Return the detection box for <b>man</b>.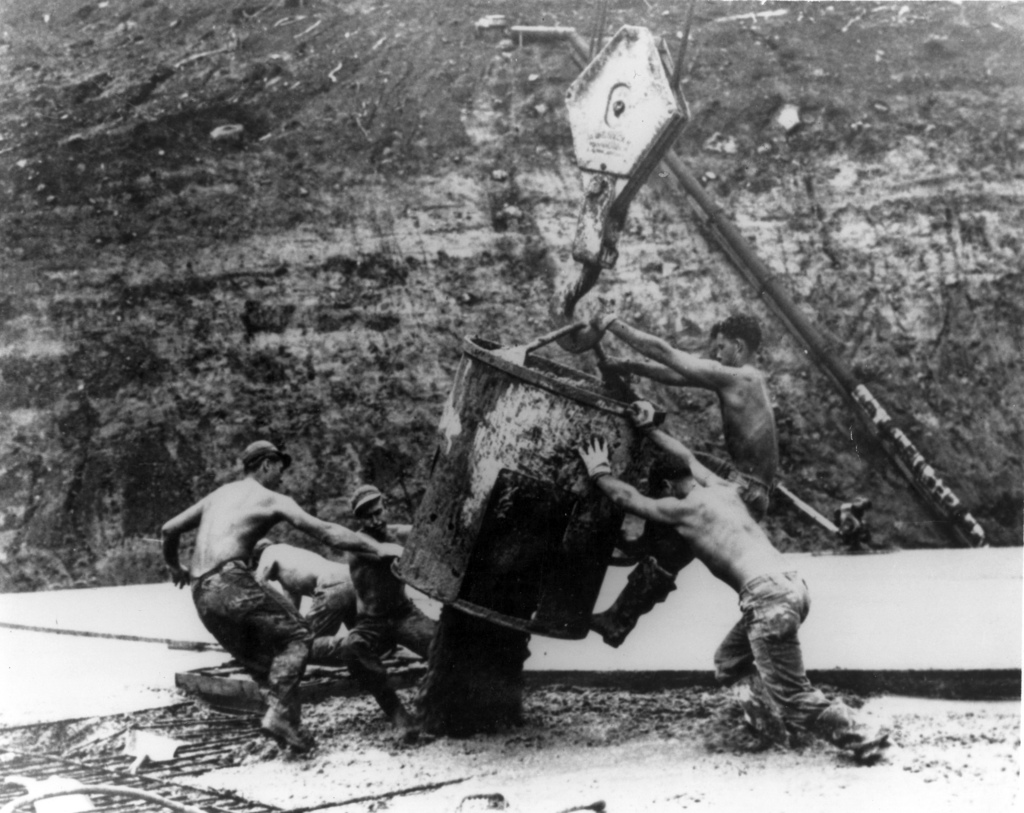
252,539,415,737.
